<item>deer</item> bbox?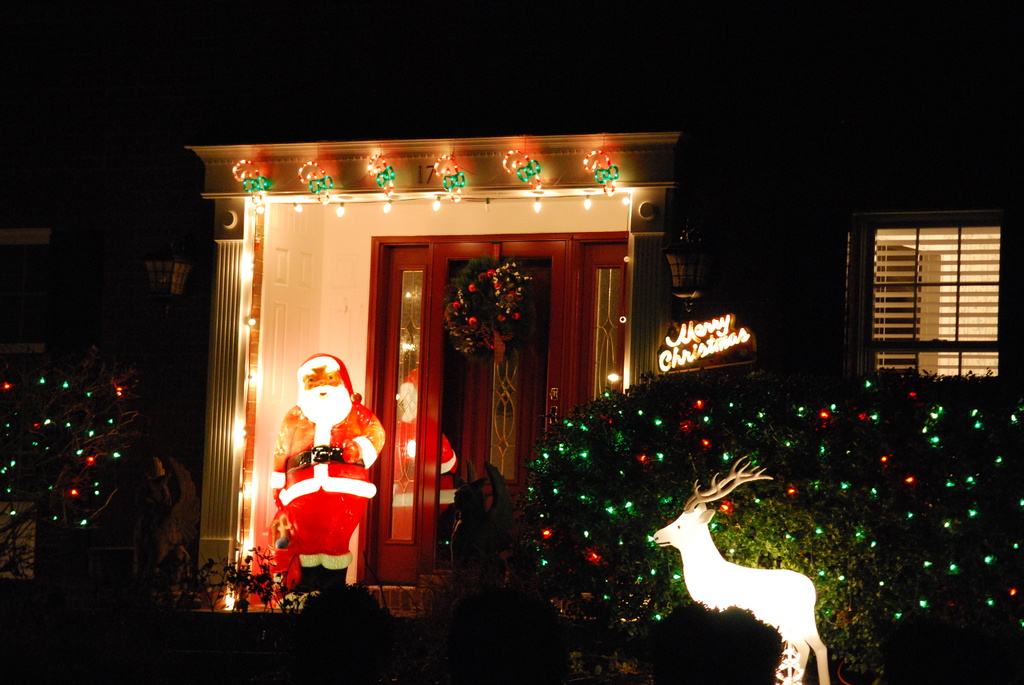
650,453,831,684
